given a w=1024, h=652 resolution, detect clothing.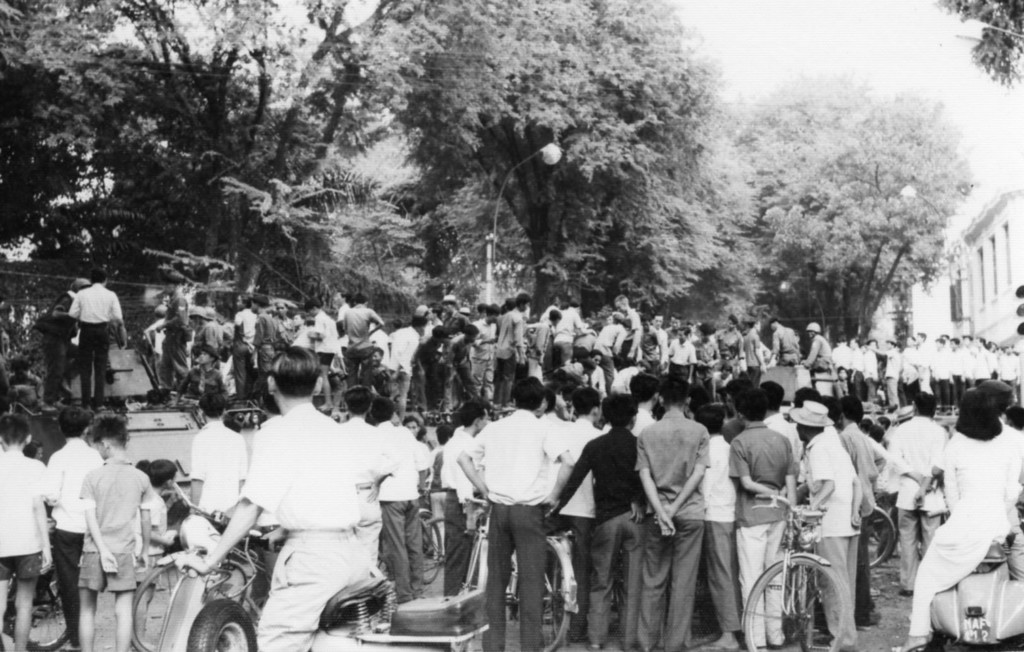
386/417/422/598.
